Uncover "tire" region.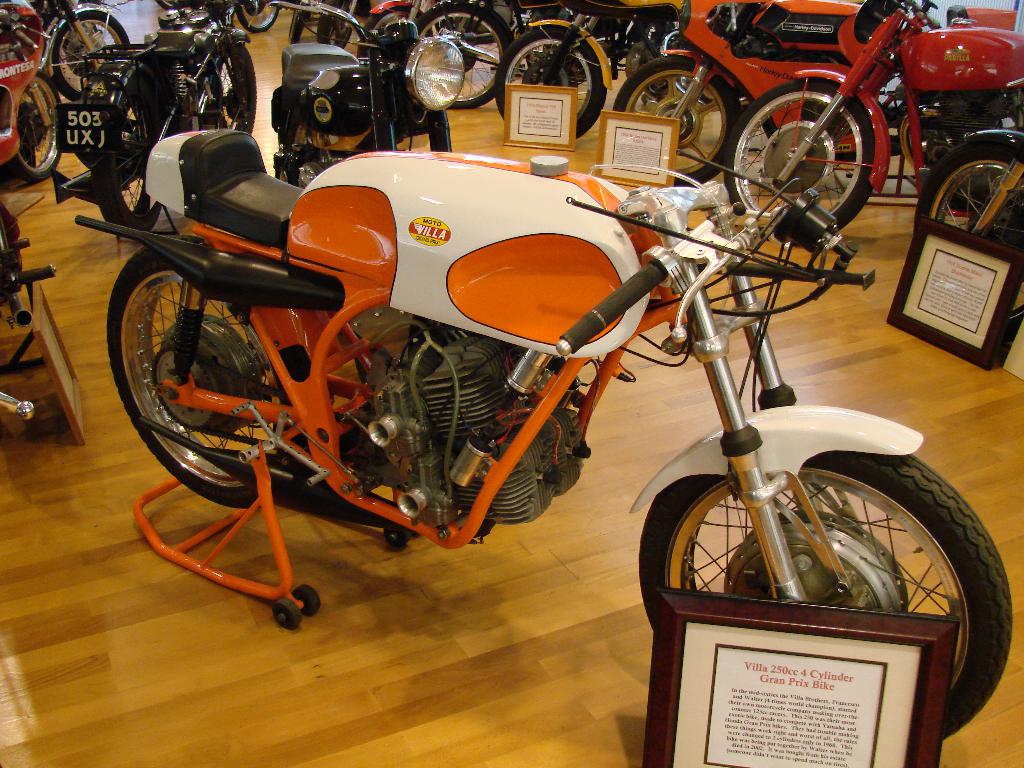
Uncovered: {"left": 636, "top": 403, "right": 1013, "bottom": 762}.
